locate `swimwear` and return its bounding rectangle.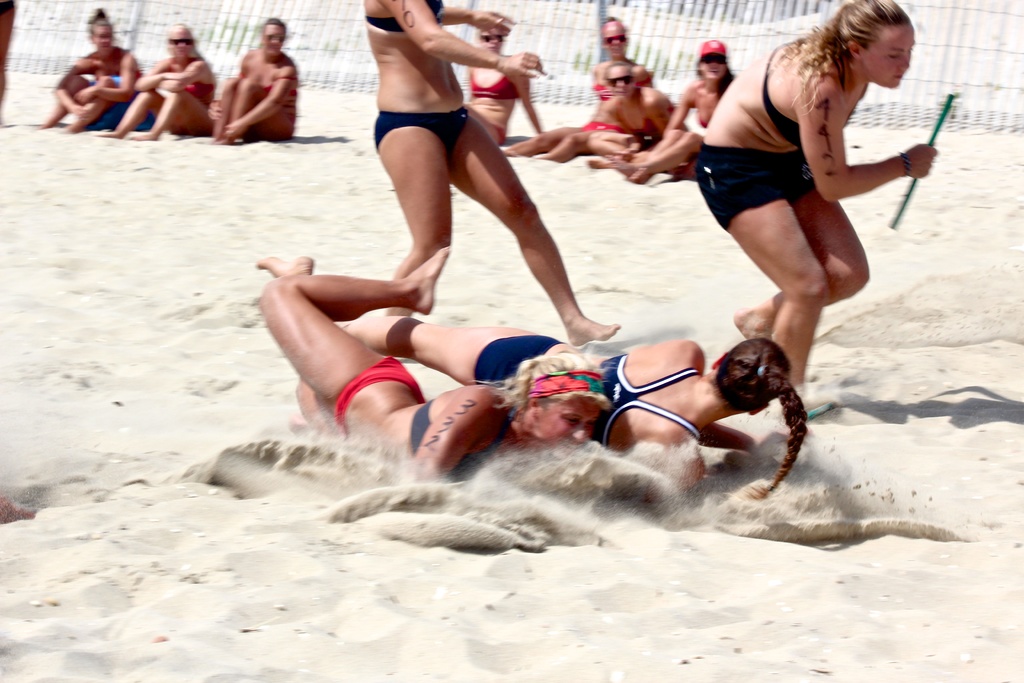
l=93, t=100, r=156, b=134.
